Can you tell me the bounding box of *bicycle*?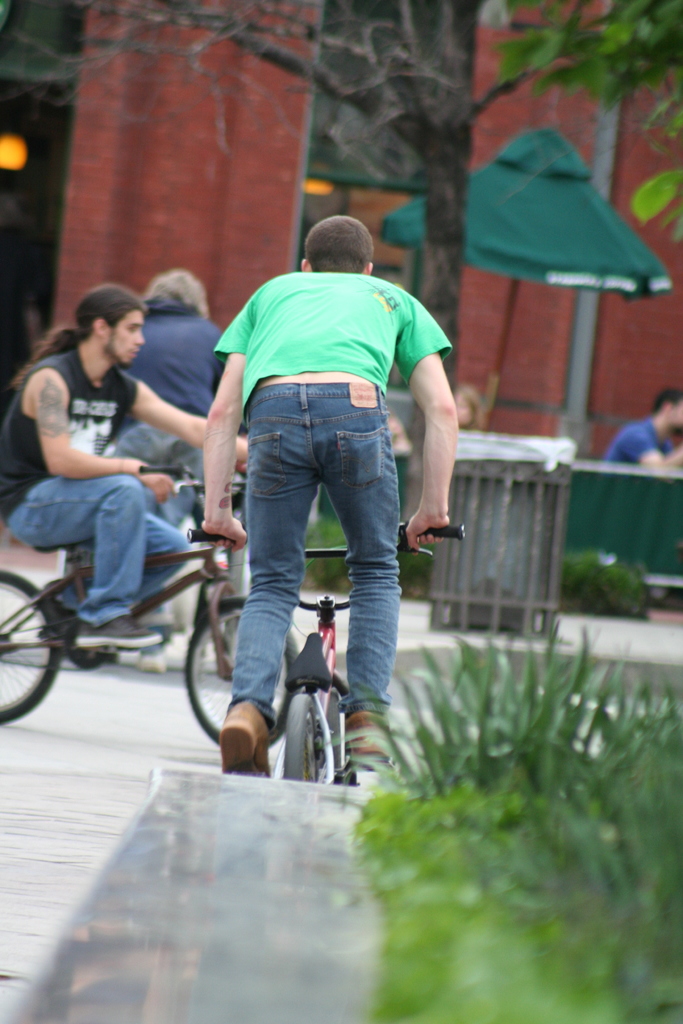
region(190, 501, 428, 810).
